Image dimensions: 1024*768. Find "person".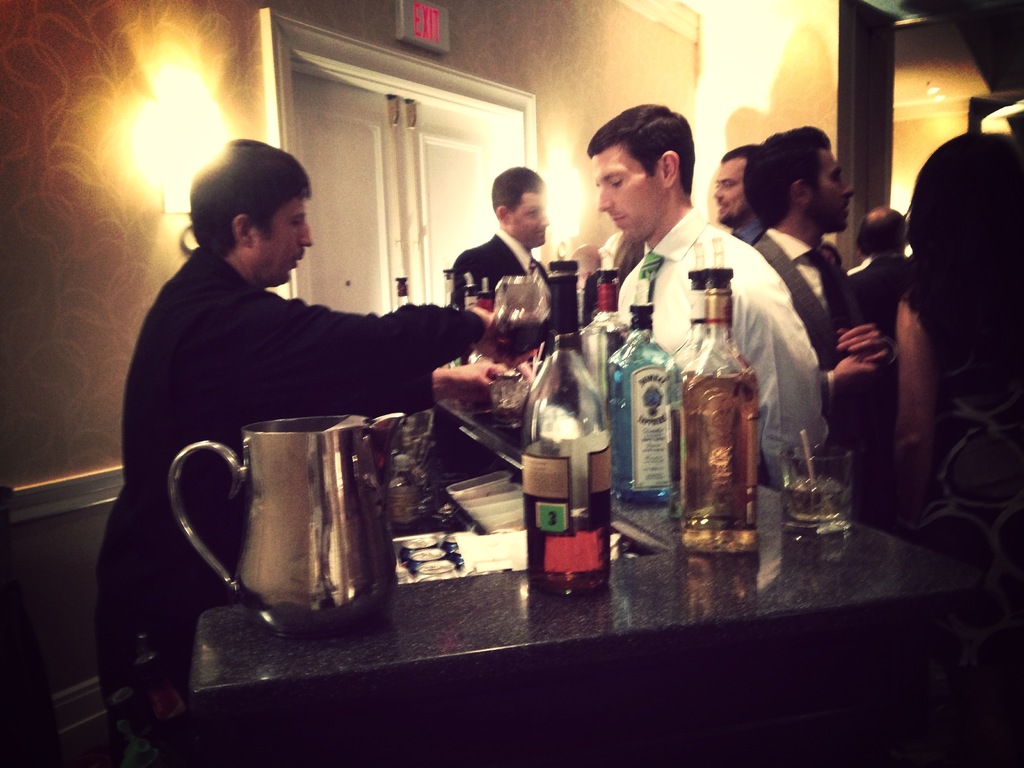
x1=429, y1=156, x2=564, y2=455.
